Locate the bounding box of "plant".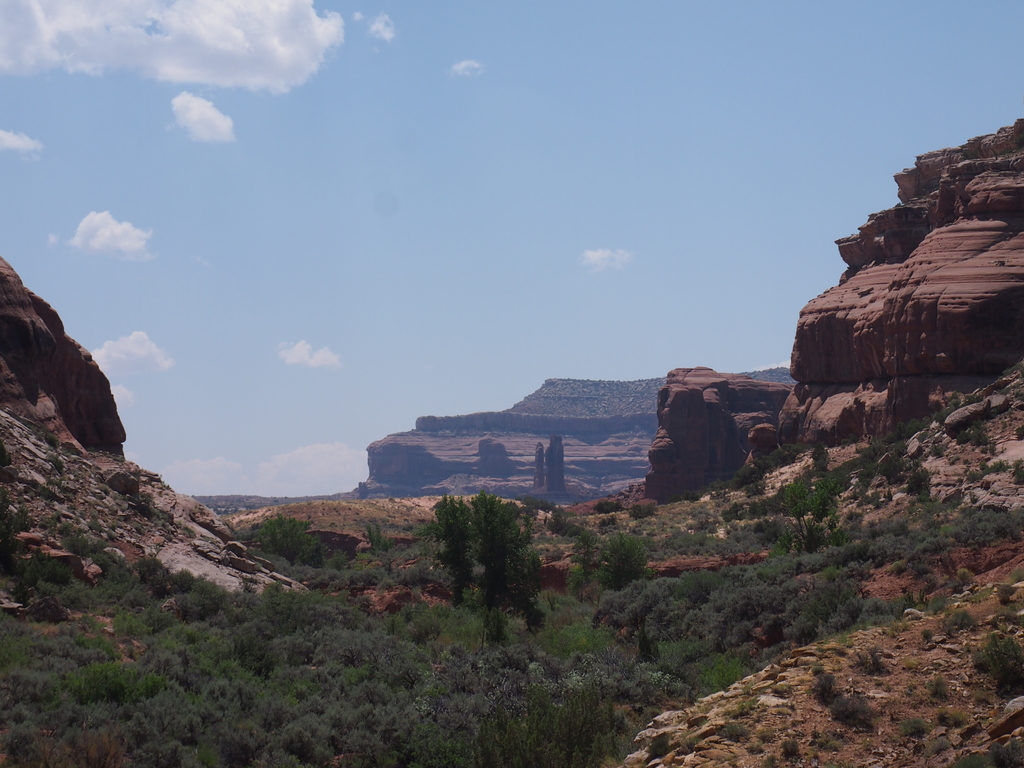
Bounding box: <box>915,627,929,642</box>.
